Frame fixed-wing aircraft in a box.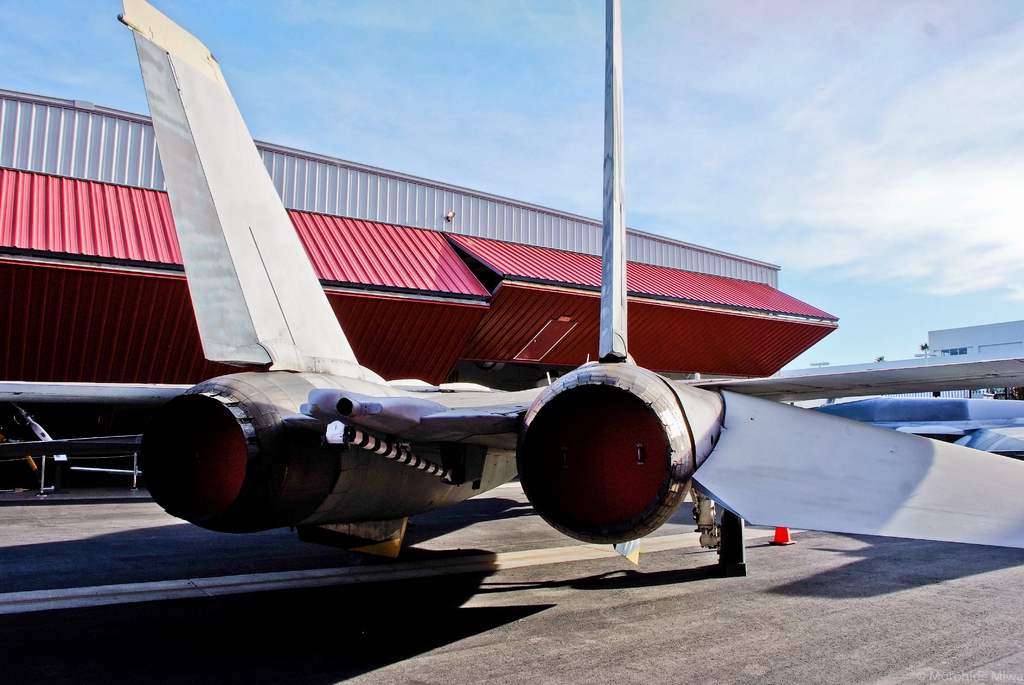
{"left": 801, "top": 395, "right": 1023, "bottom": 454}.
